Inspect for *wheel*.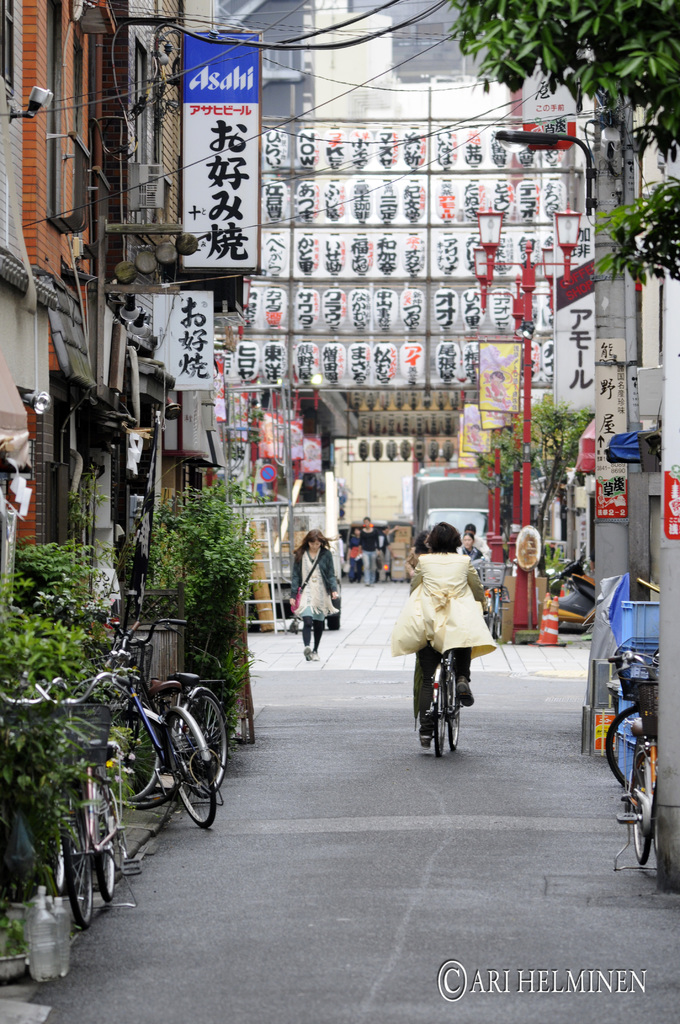
Inspection: Rect(173, 689, 229, 798).
